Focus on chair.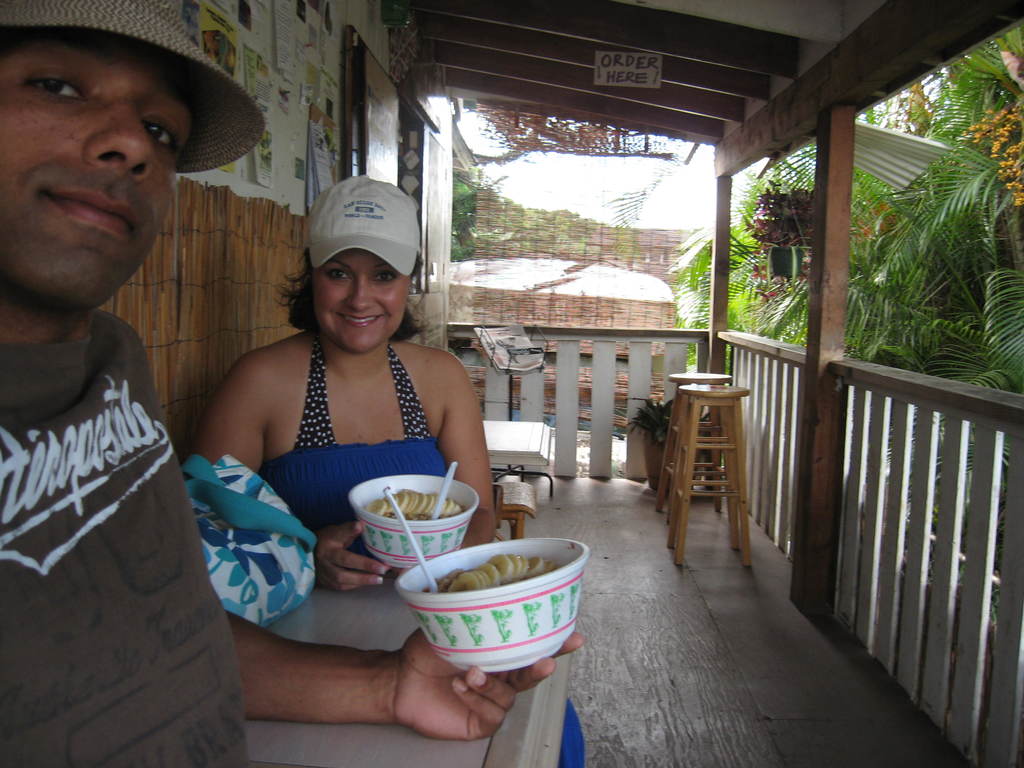
Focused at <box>657,378,766,564</box>.
